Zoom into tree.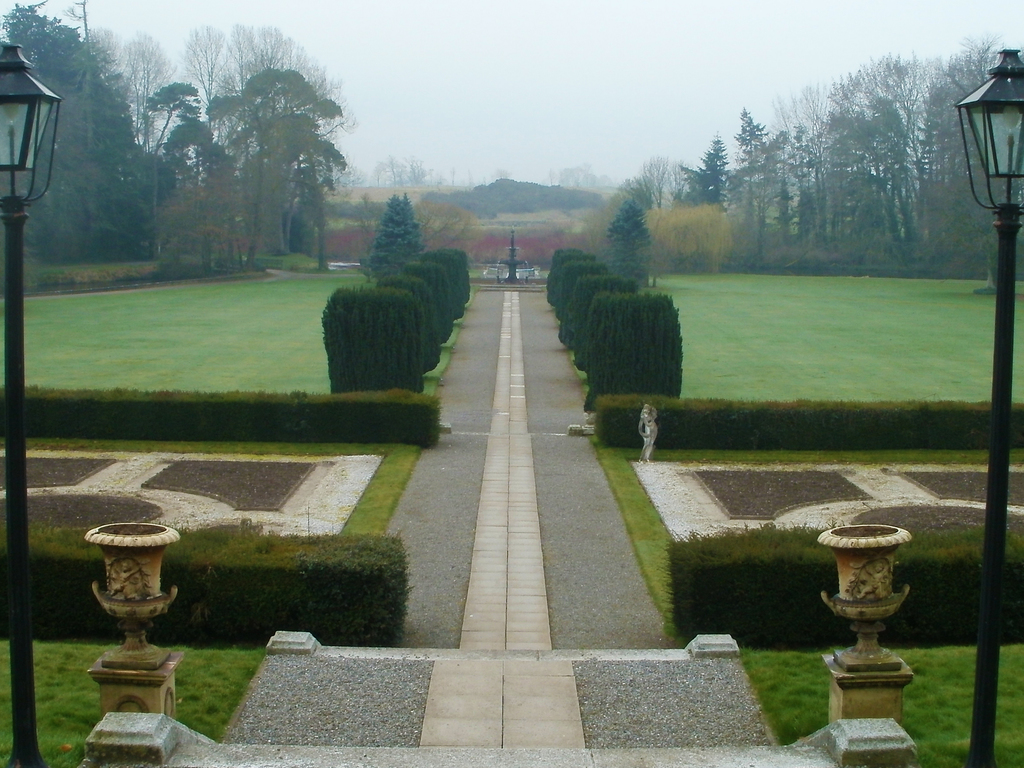
Zoom target: x1=429, y1=195, x2=483, y2=259.
